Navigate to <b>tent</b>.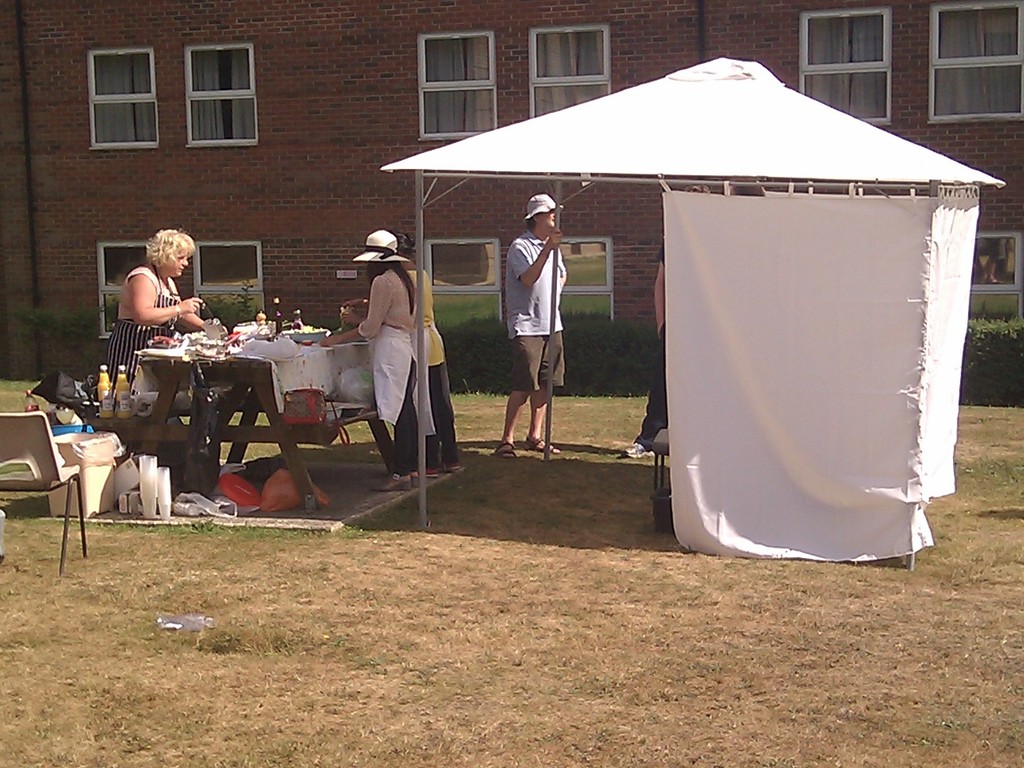
Navigation target: 458 50 974 525.
